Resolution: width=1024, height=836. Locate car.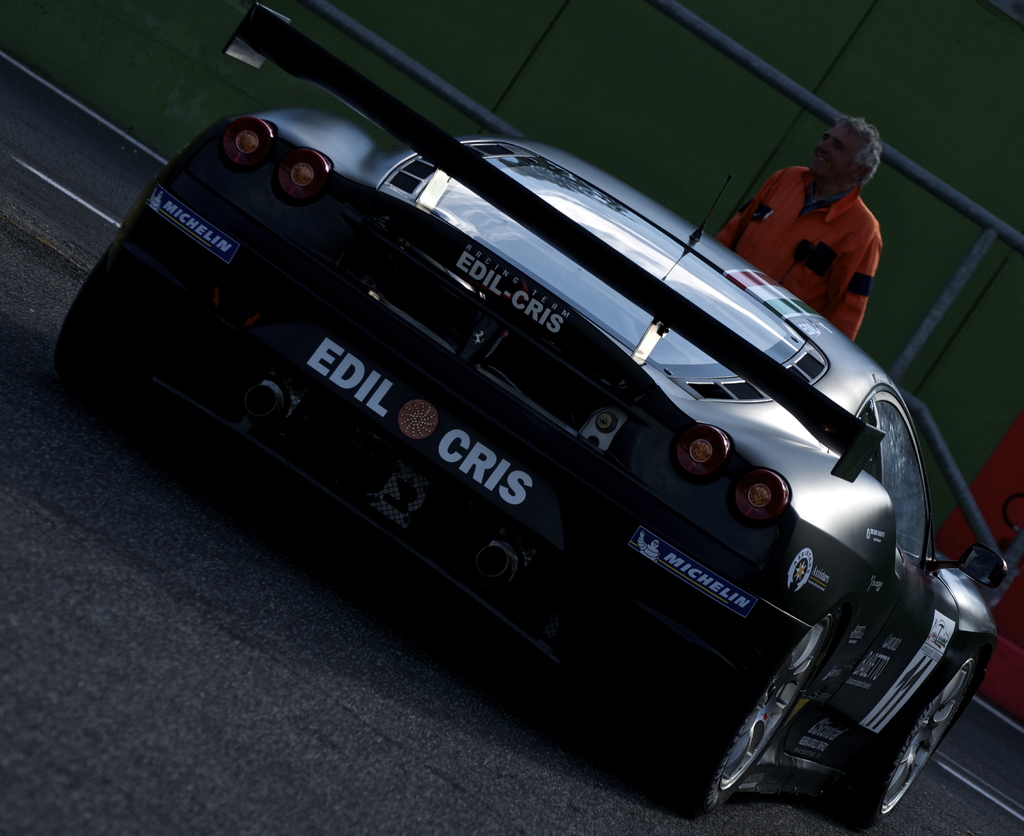
<bbox>104, 44, 968, 831</bbox>.
